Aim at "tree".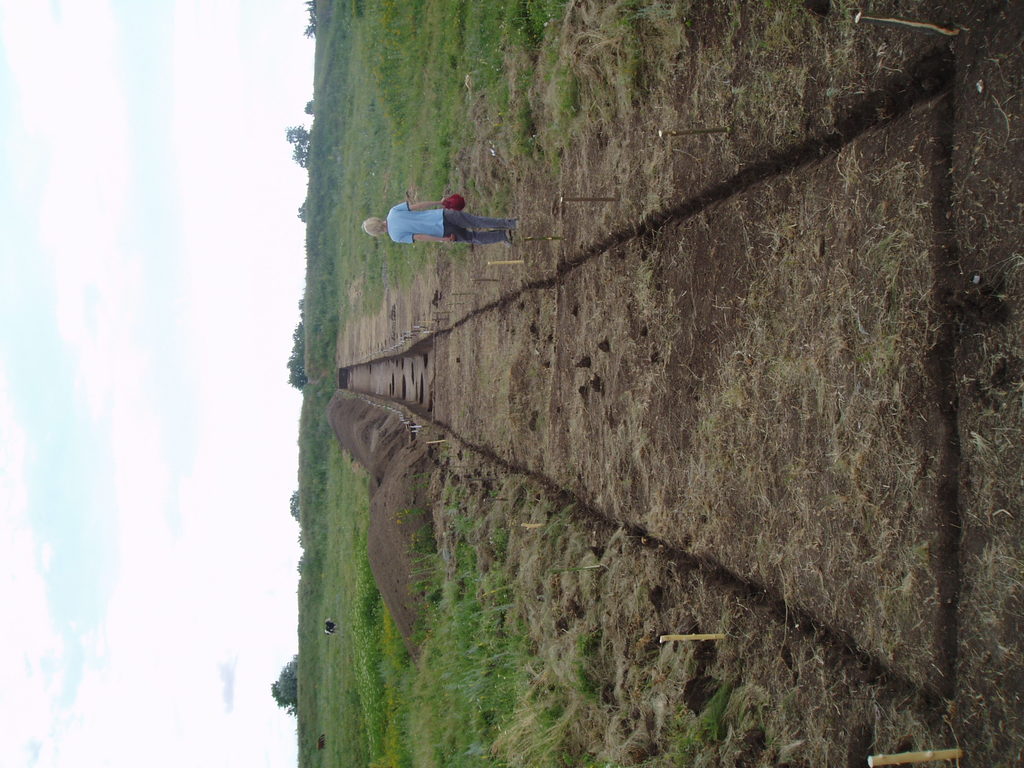
Aimed at [x1=291, y1=491, x2=297, y2=520].
